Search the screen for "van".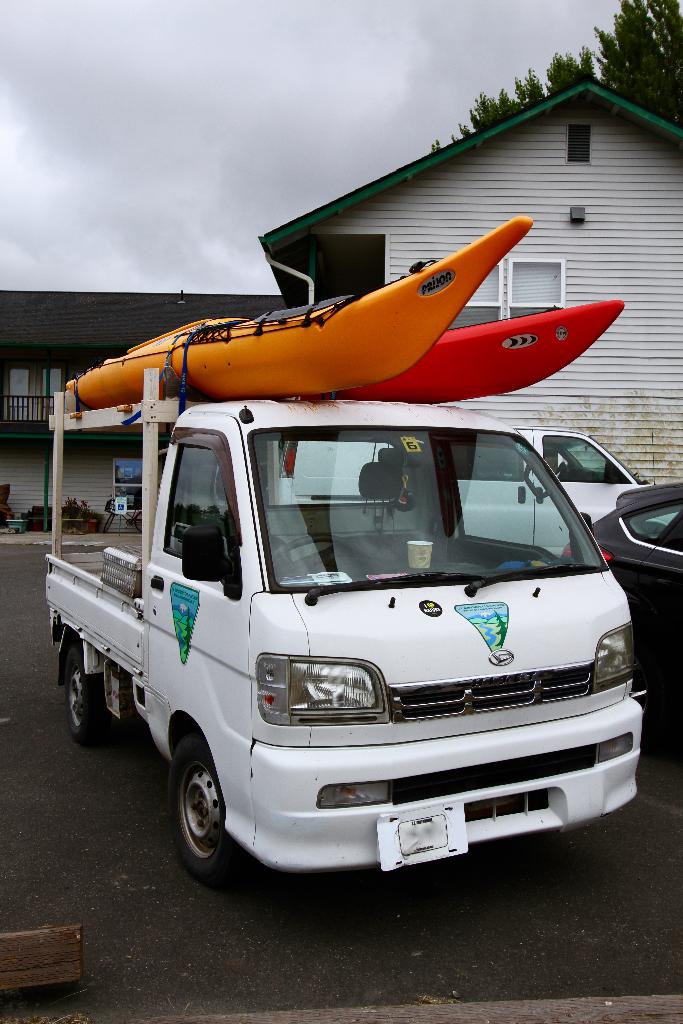
Found at {"left": 276, "top": 422, "right": 679, "bottom": 559}.
